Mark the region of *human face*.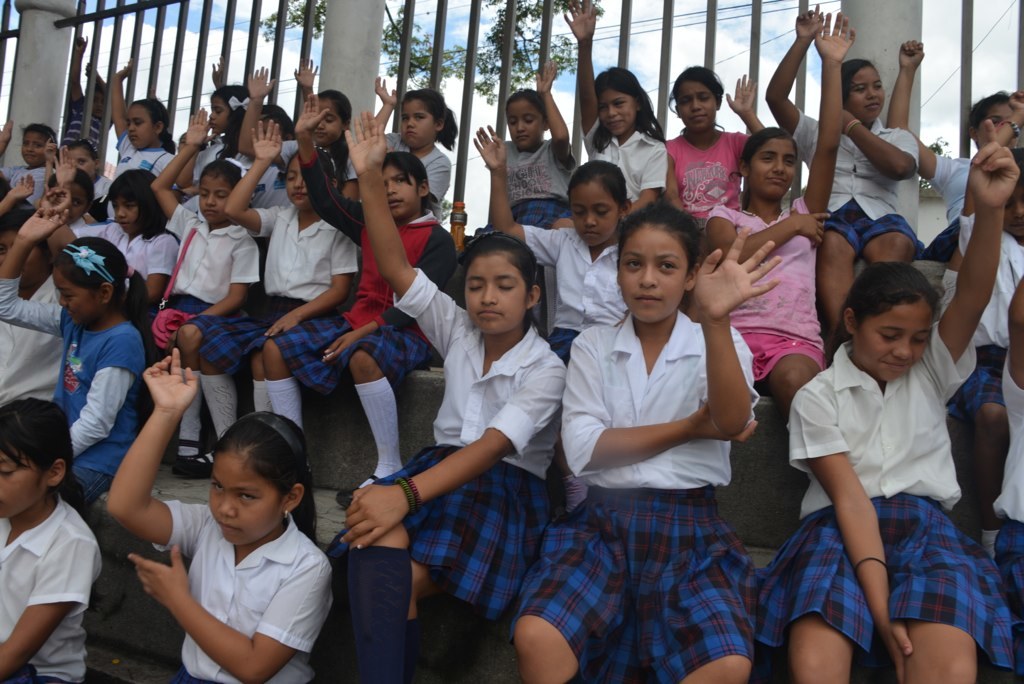
Region: [x1=849, y1=299, x2=934, y2=383].
